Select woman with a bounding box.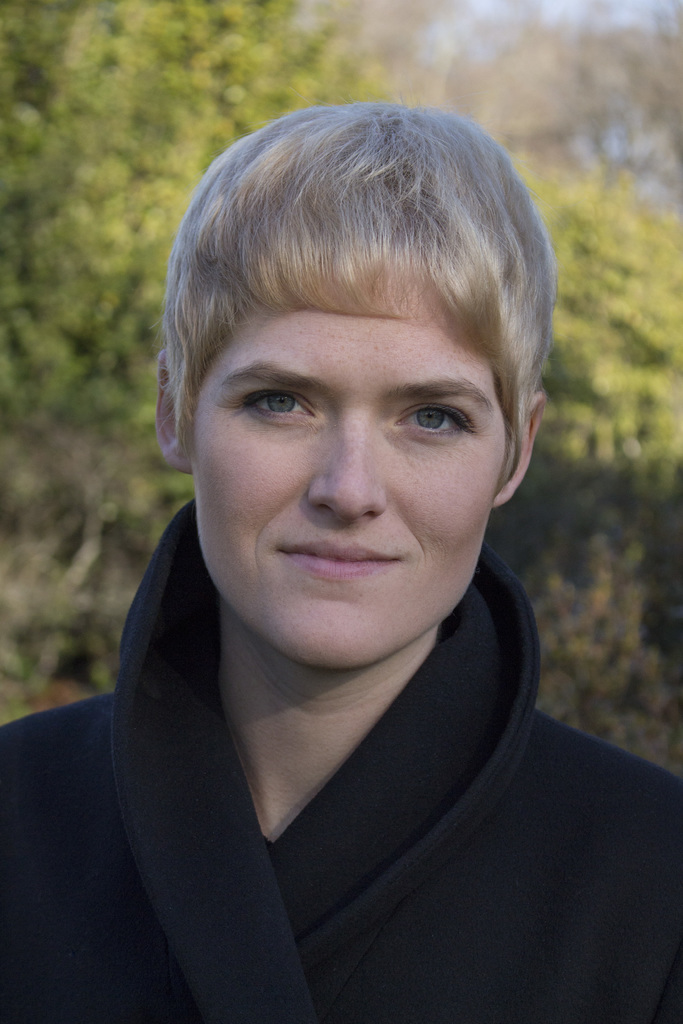
pyautogui.locateOnScreen(29, 110, 650, 997).
